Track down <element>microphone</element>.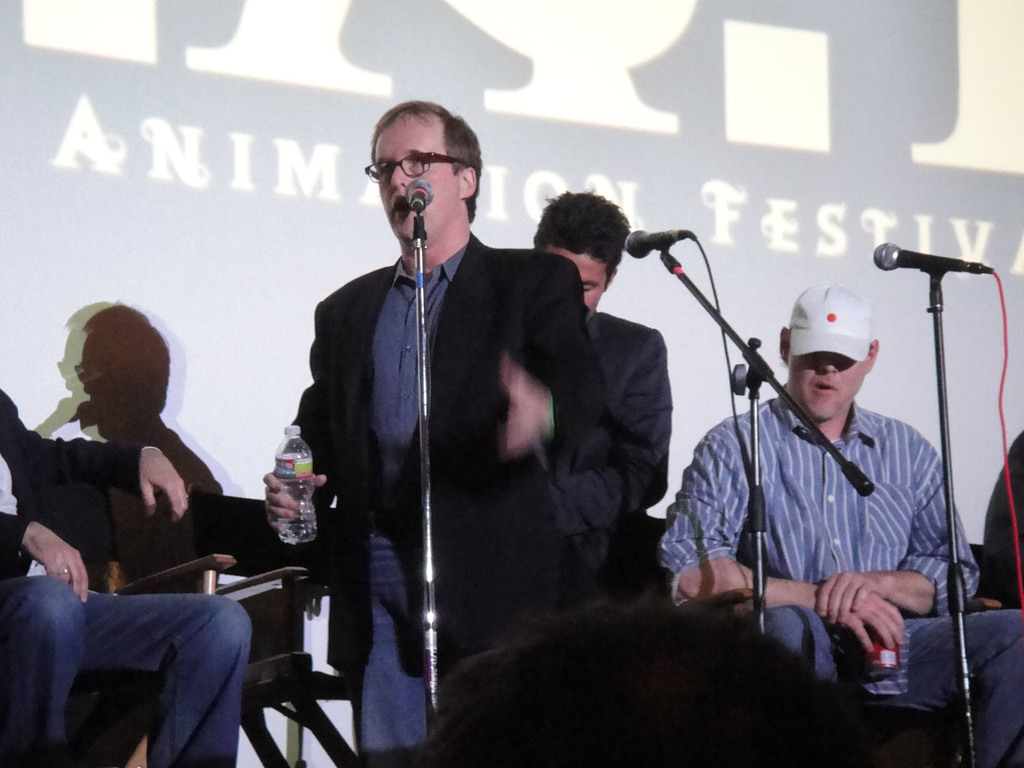
Tracked to 401, 176, 437, 223.
